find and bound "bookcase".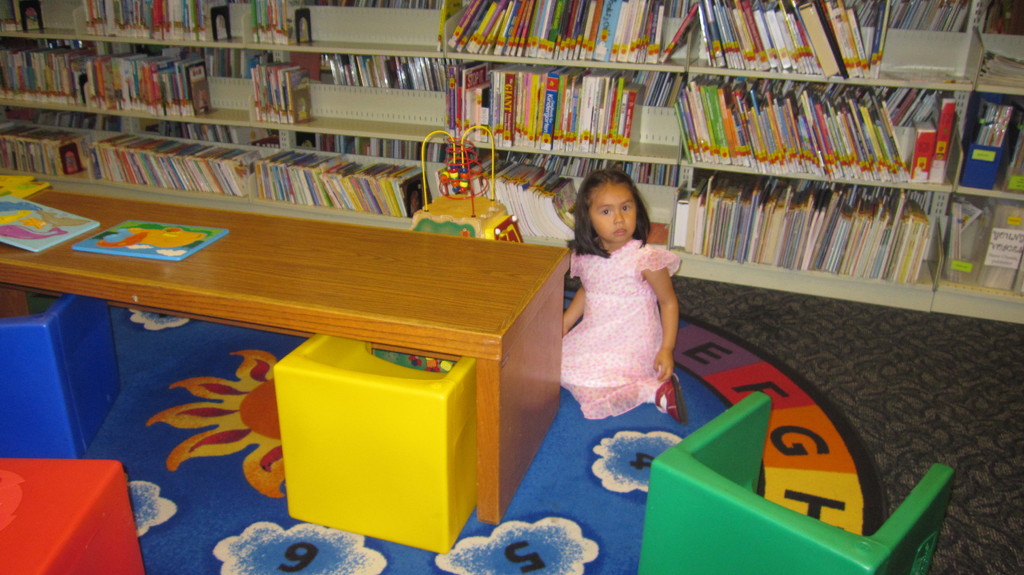
Bound: BBox(0, 0, 1023, 328).
